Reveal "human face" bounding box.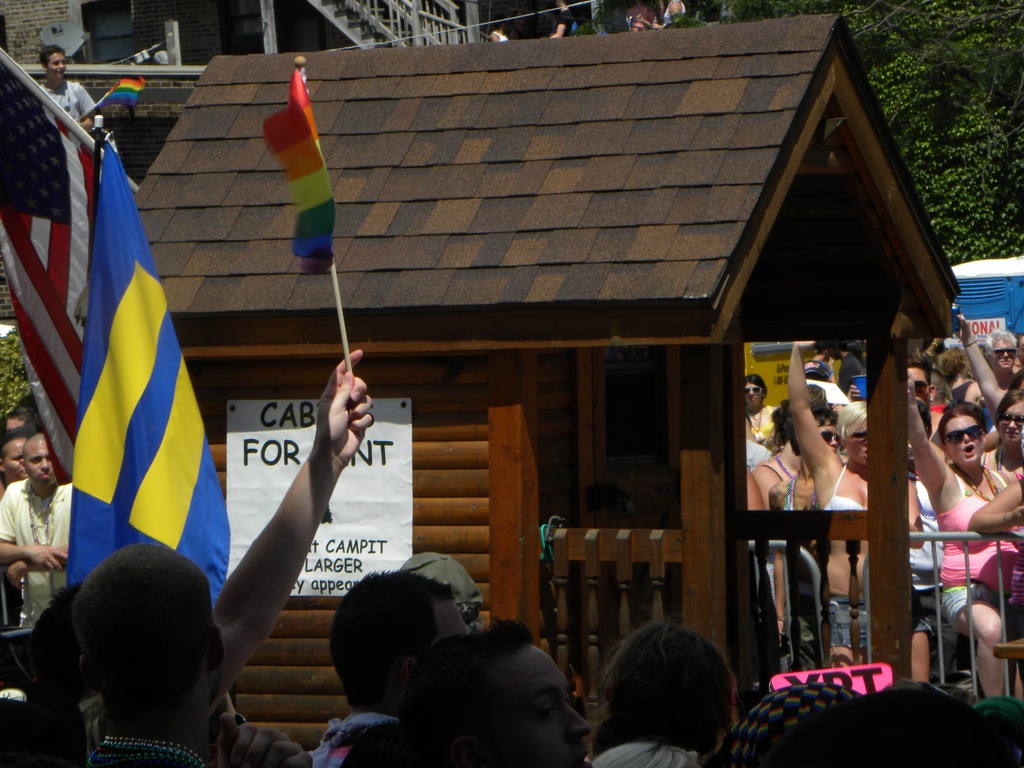
Revealed: bbox=[910, 363, 922, 404].
